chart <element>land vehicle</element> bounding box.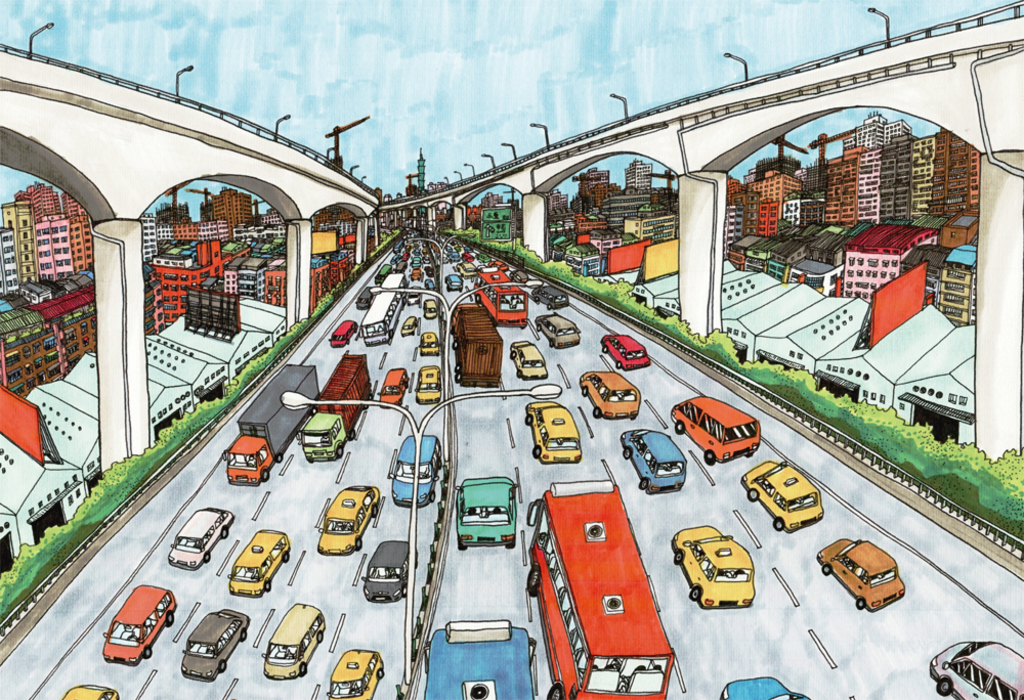
Charted: box=[170, 510, 233, 566].
